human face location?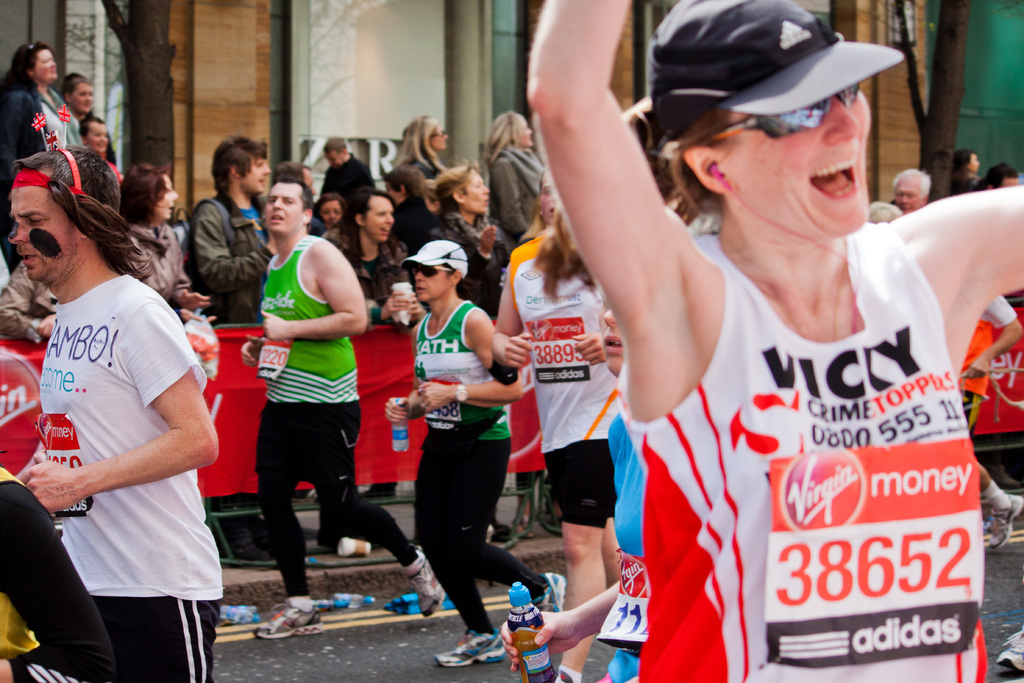
x1=899 y1=177 x2=919 y2=211
